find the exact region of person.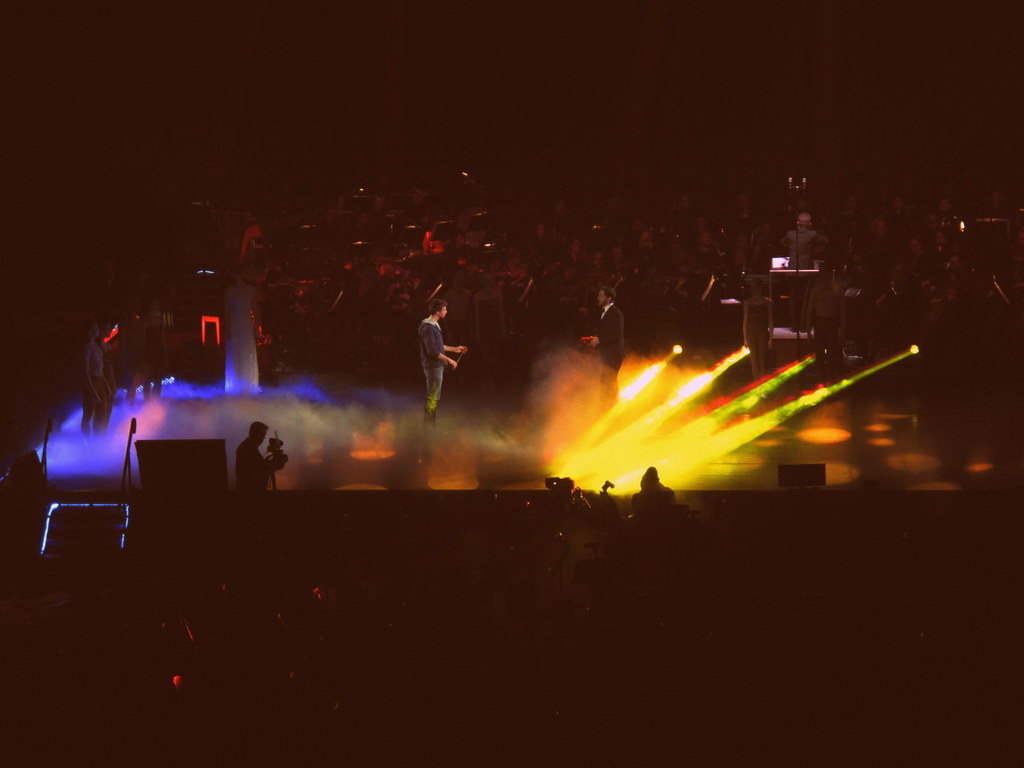
Exact region: crop(235, 420, 289, 499).
